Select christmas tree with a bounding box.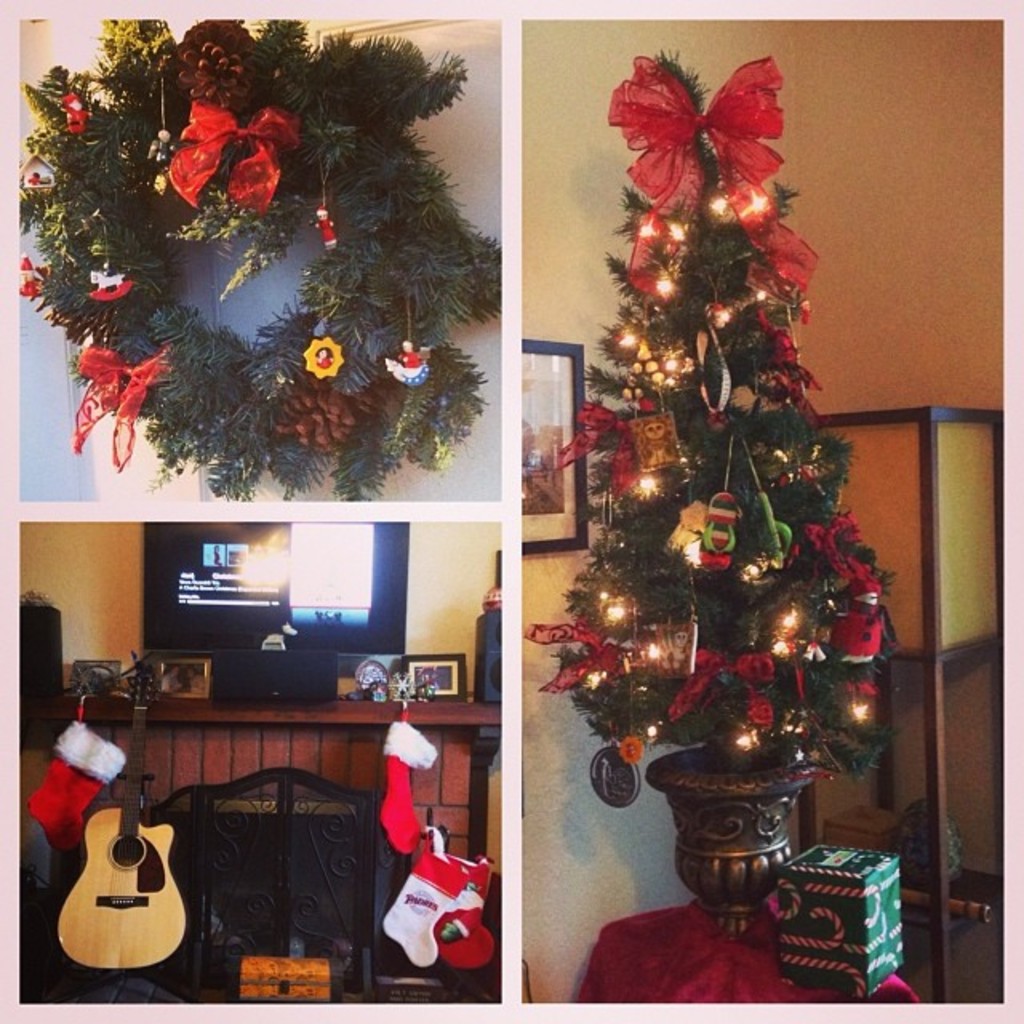
{"x1": 528, "y1": 77, "x2": 909, "y2": 939}.
